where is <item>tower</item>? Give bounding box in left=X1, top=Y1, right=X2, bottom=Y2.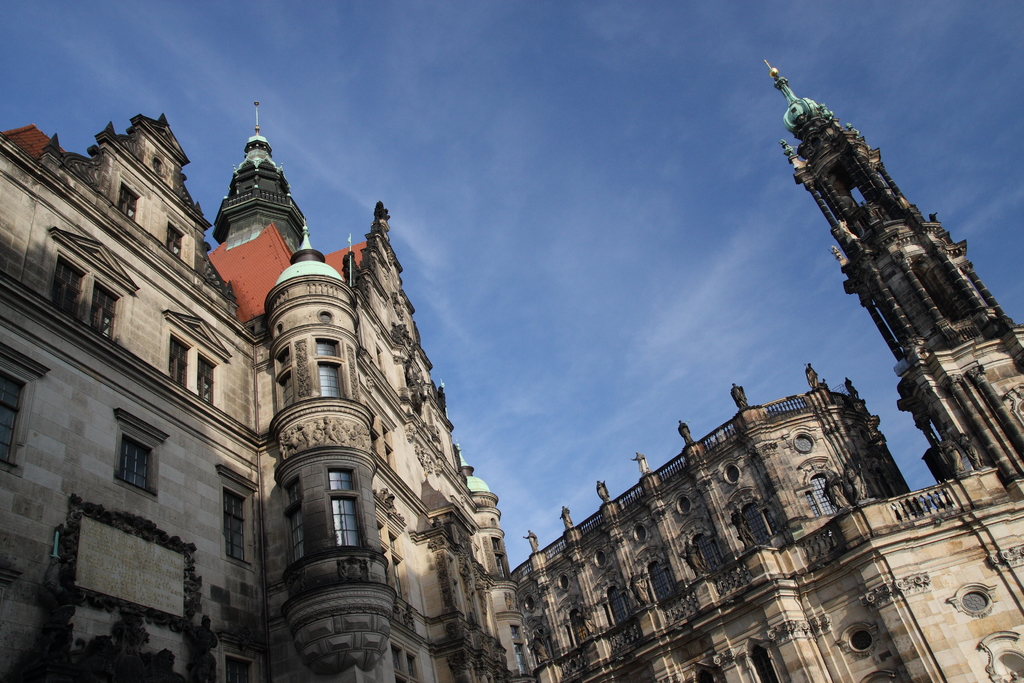
left=764, top=59, right=1023, bottom=529.
